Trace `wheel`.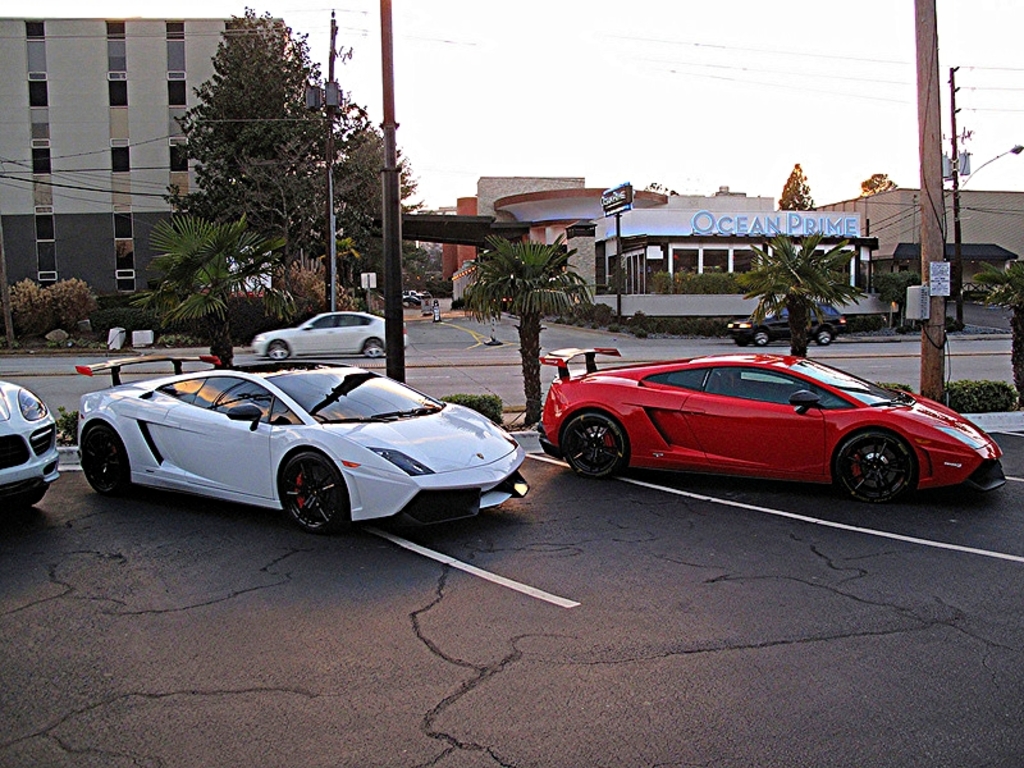
Traced to x1=733 y1=328 x2=744 y2=349.
